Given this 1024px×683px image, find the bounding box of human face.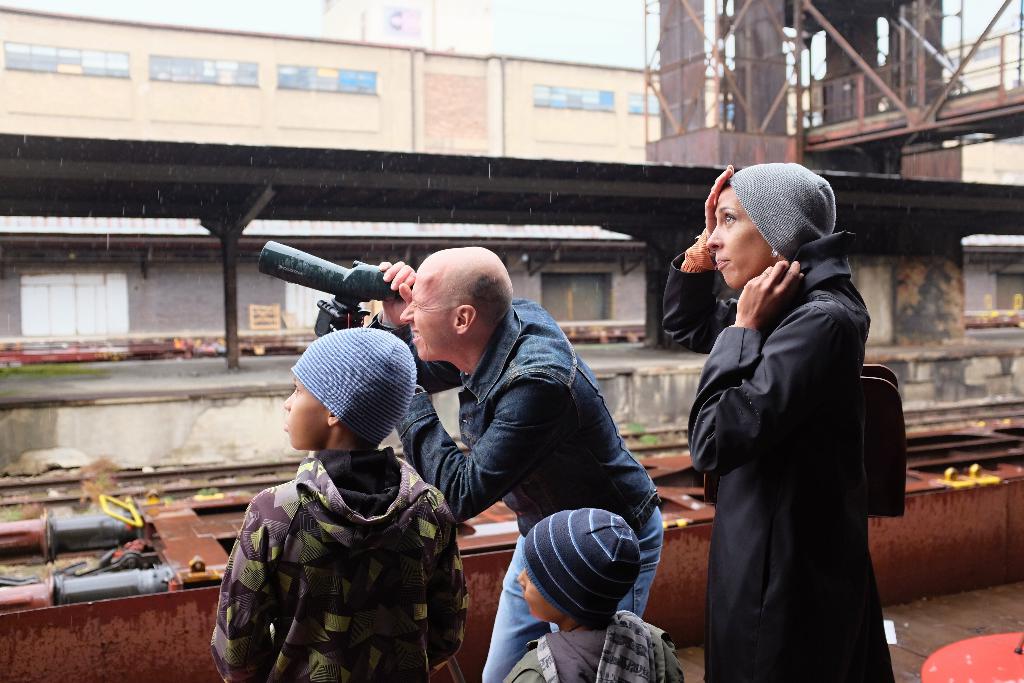
(x1=401, y1=276, x2=453, y2=361).
